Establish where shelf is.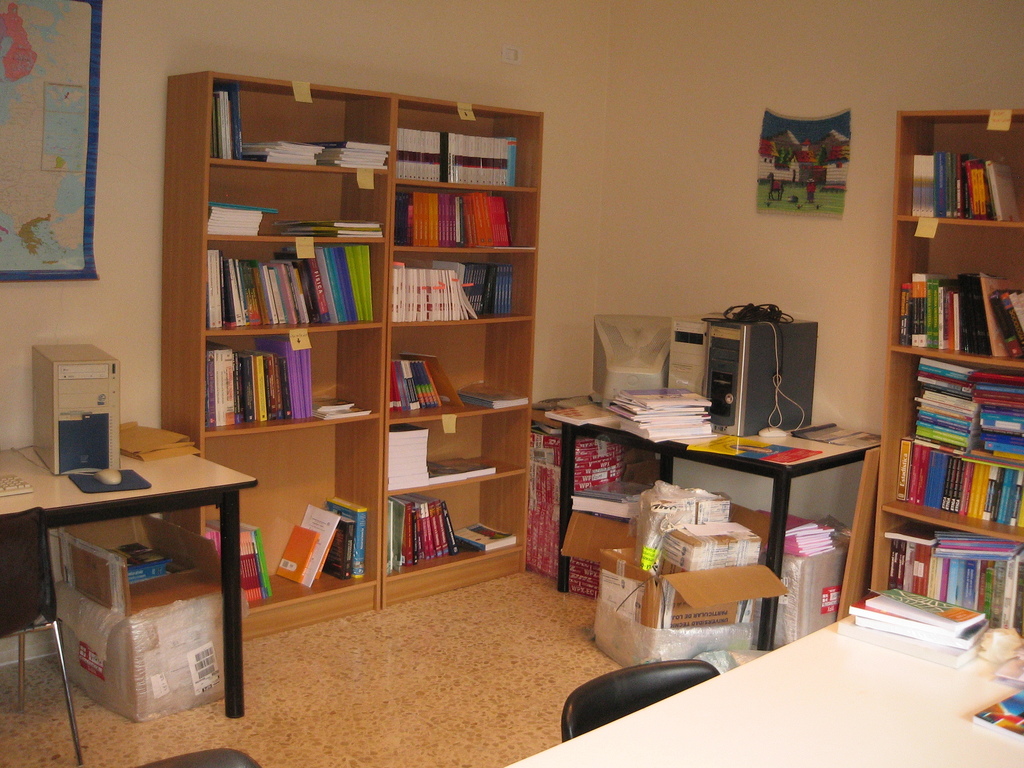
Established at crop(890, 110, 1023, 225).
